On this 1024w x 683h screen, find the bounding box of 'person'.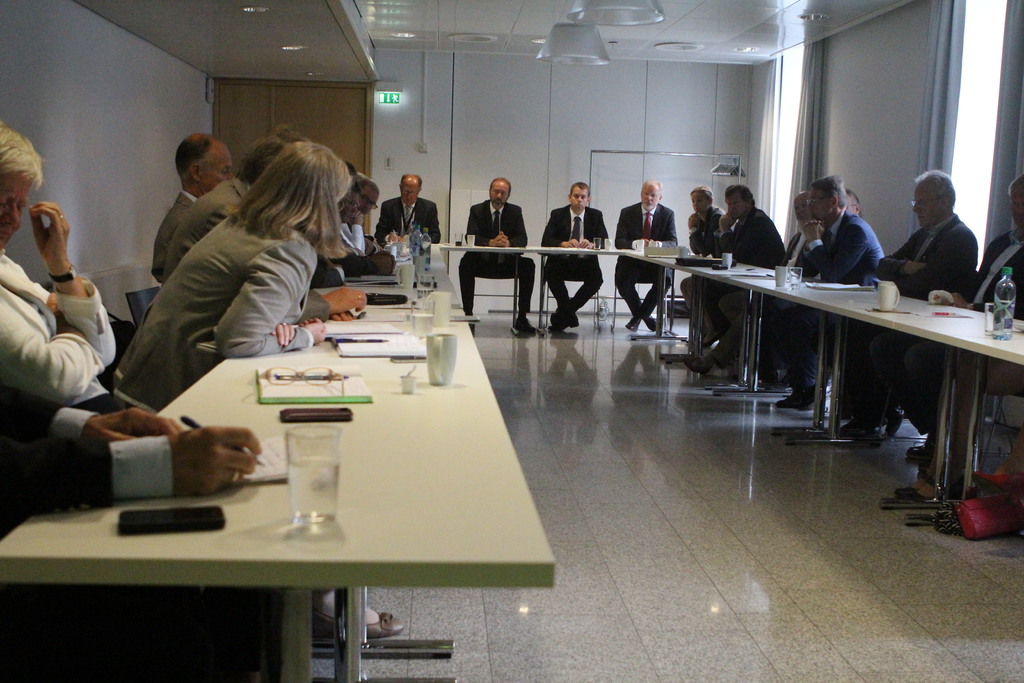
Bounding box: box(383, 172, 444, 244).
